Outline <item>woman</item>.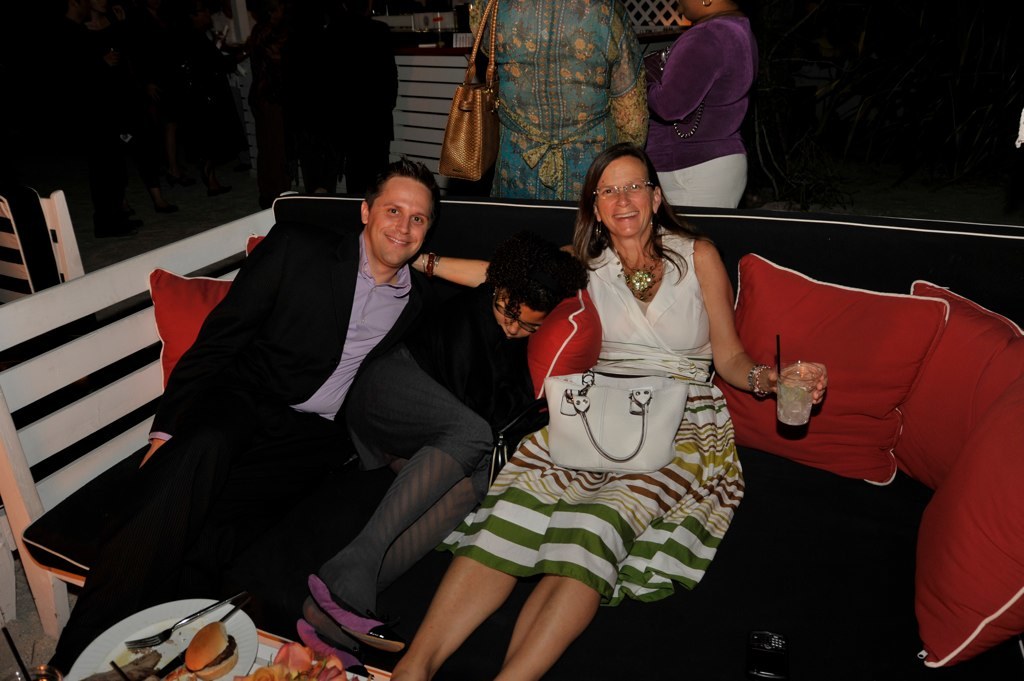
Outline: box=[389, 143, 830, 680].
